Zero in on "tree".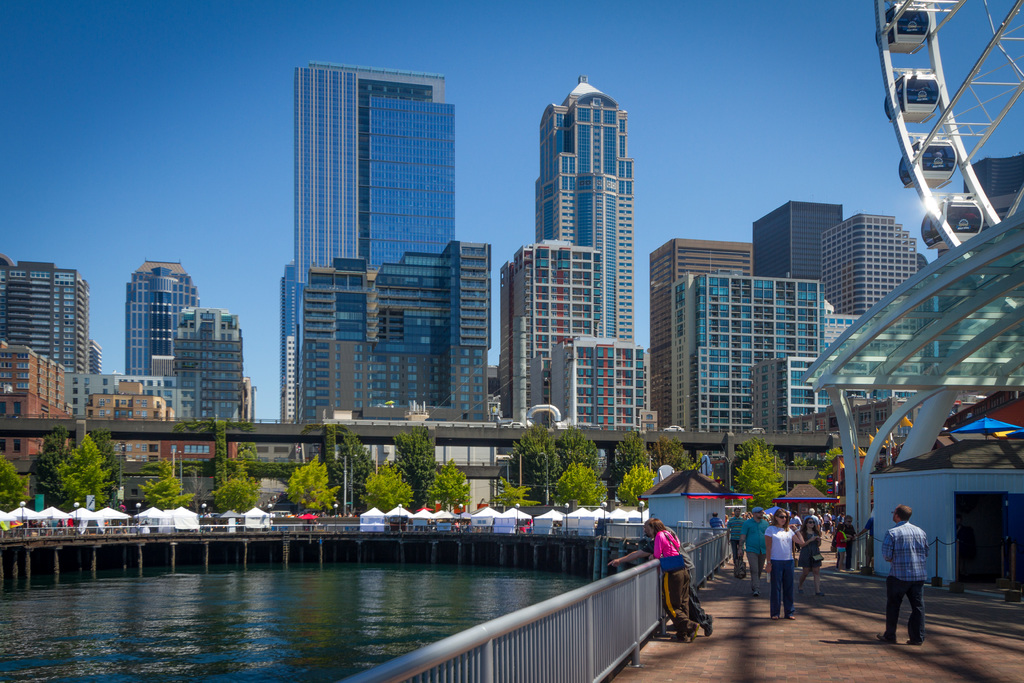
Zeroed in: 381:423:438:497.
